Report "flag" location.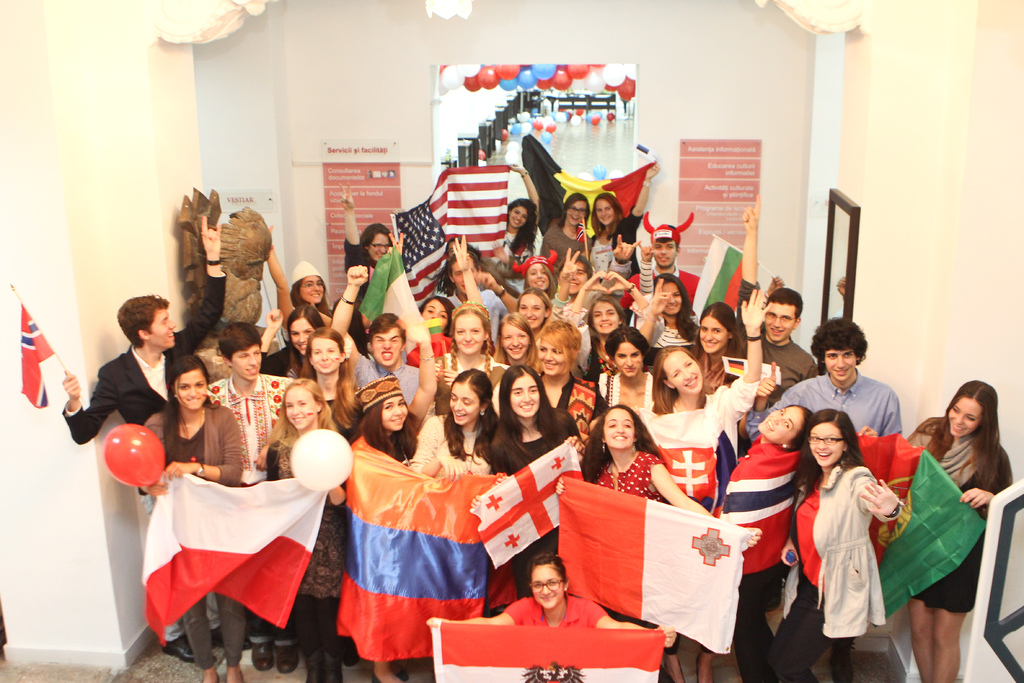
Report: (689,234,763,323).
